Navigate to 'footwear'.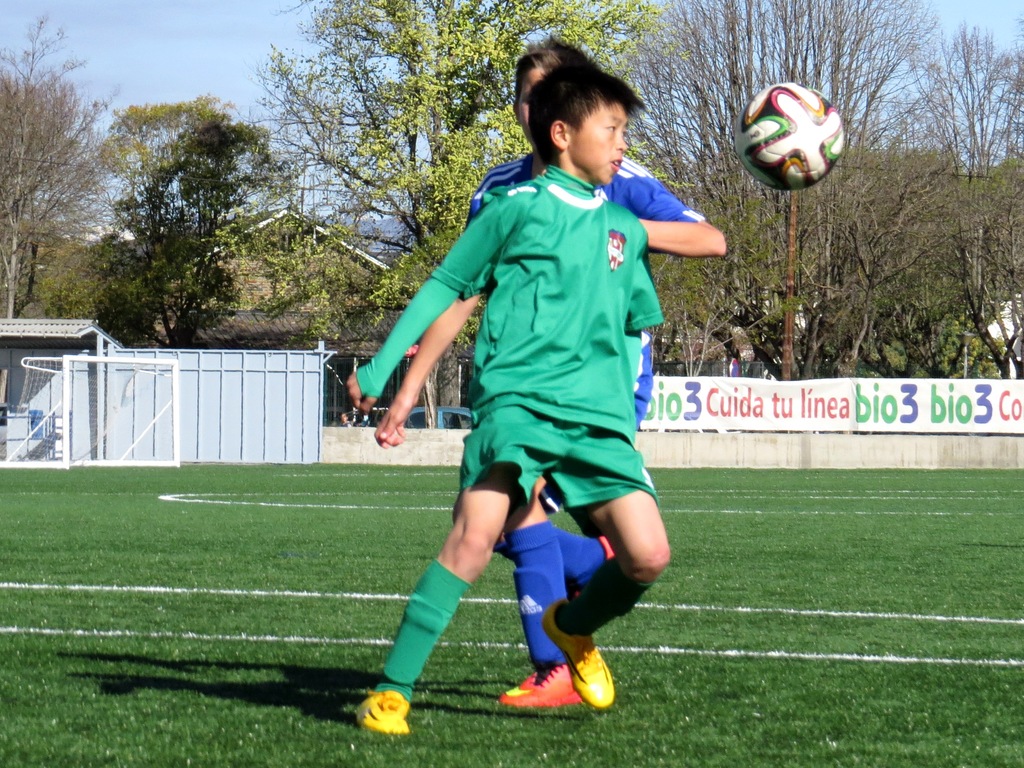
Navigation target: locate(497, 664, 582, 706).
